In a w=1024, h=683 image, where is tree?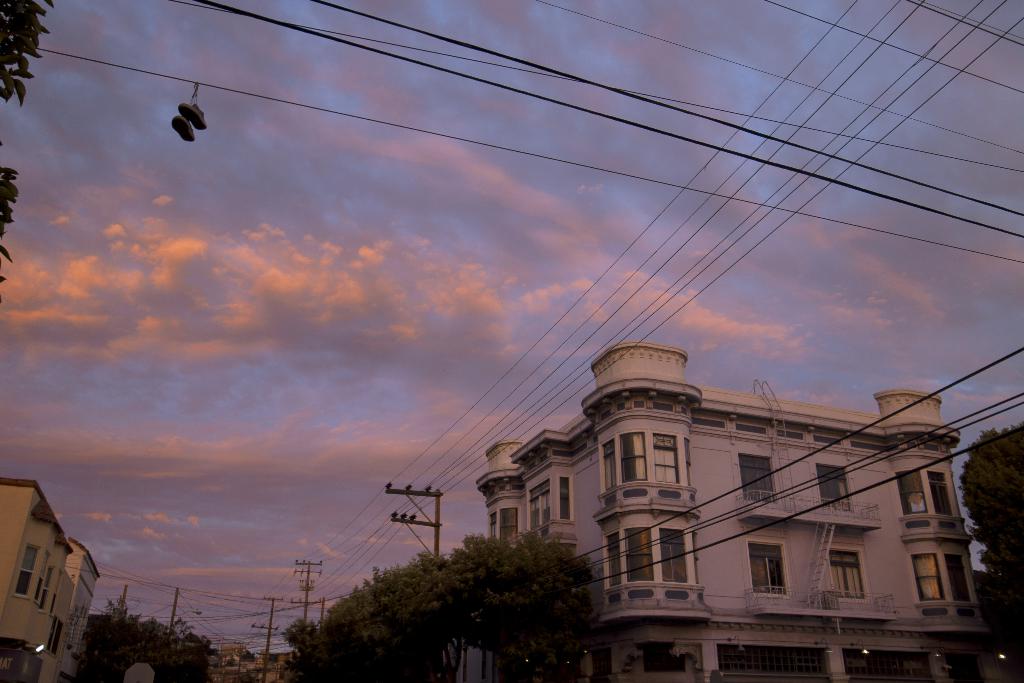
BBox(308, 539, 630, 656).
